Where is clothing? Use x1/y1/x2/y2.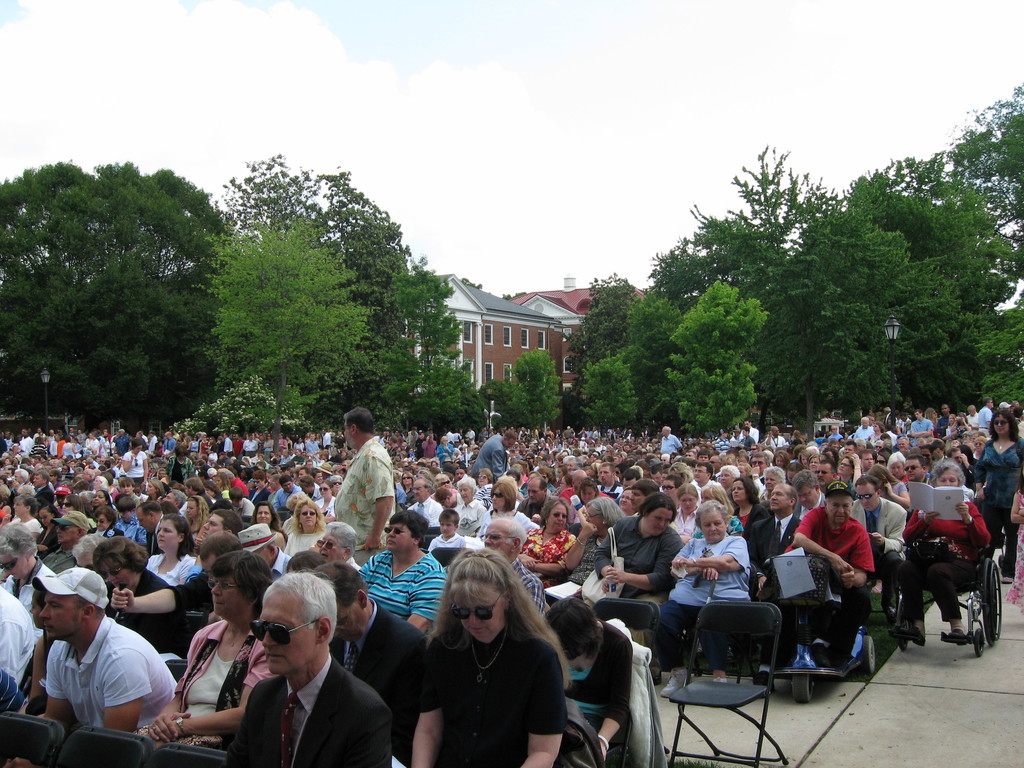
402/491/452/529.
